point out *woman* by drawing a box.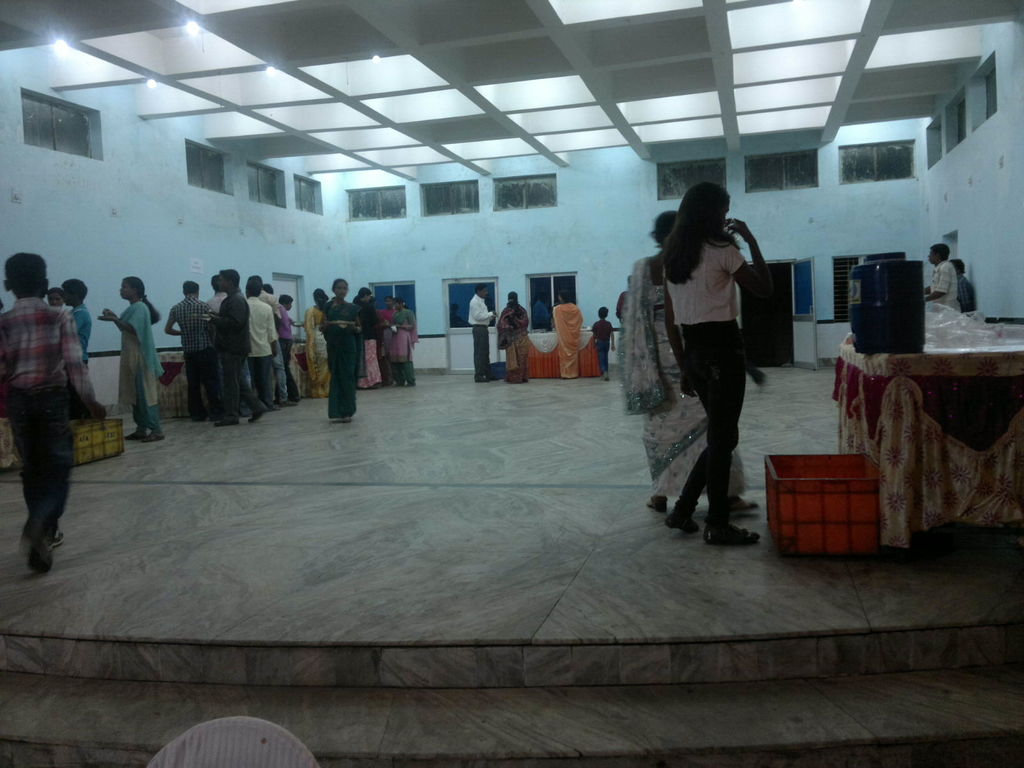
bbox=[104, 273, 161, 442].
